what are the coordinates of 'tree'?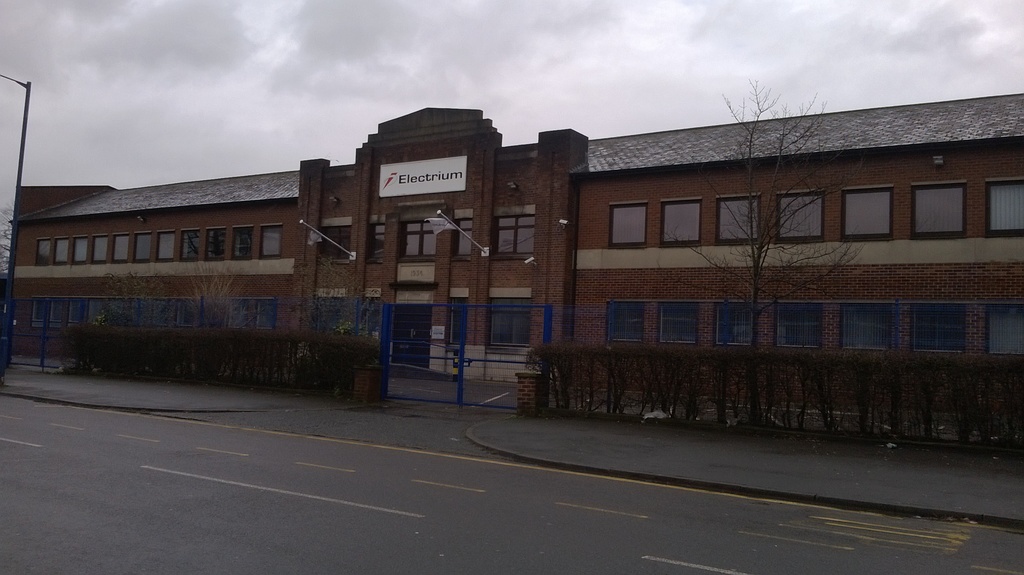
[left=0, top=202, right=13, bottom=295].
